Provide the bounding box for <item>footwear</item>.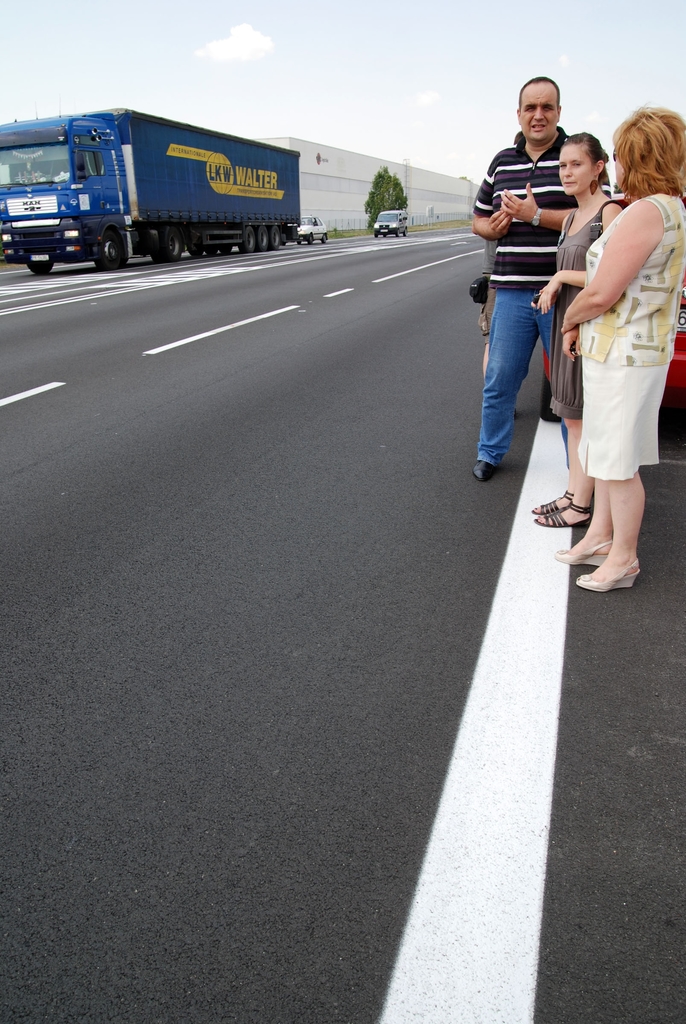
546,532,611,562.
